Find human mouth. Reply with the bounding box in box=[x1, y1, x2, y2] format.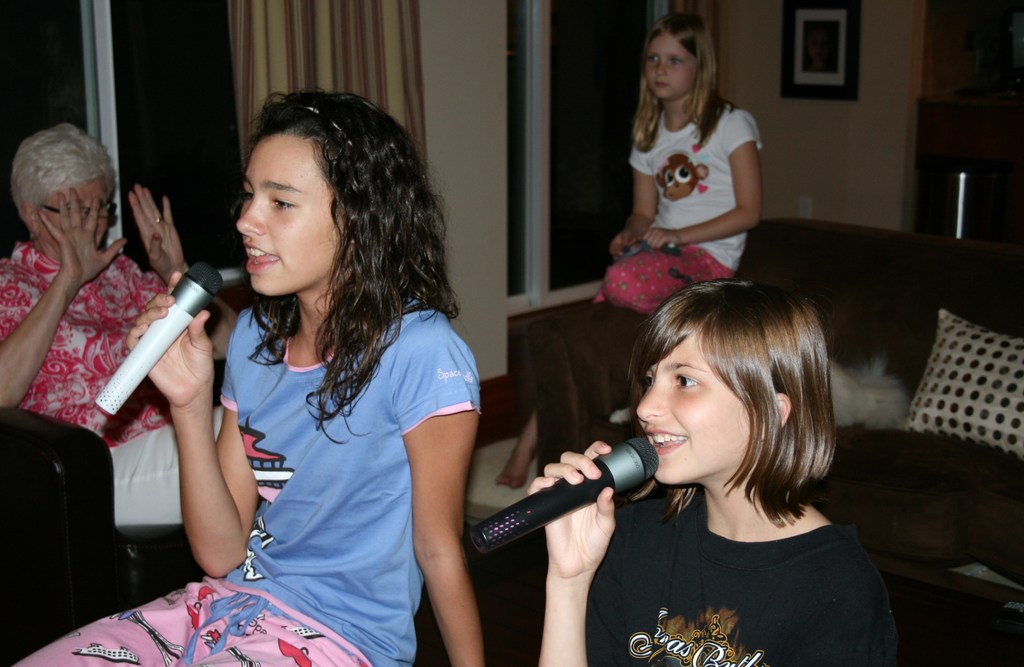
box=[643, 431, 687, 457].
